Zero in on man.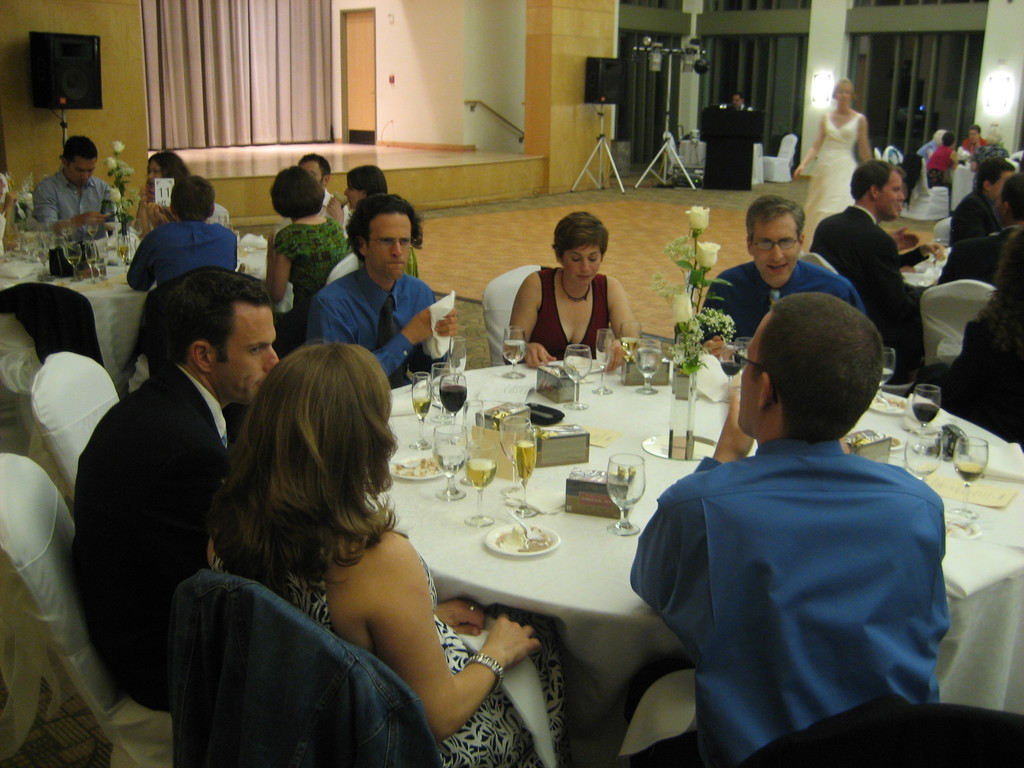
Zeroed in: bbox(307, 196, 456, 387).
